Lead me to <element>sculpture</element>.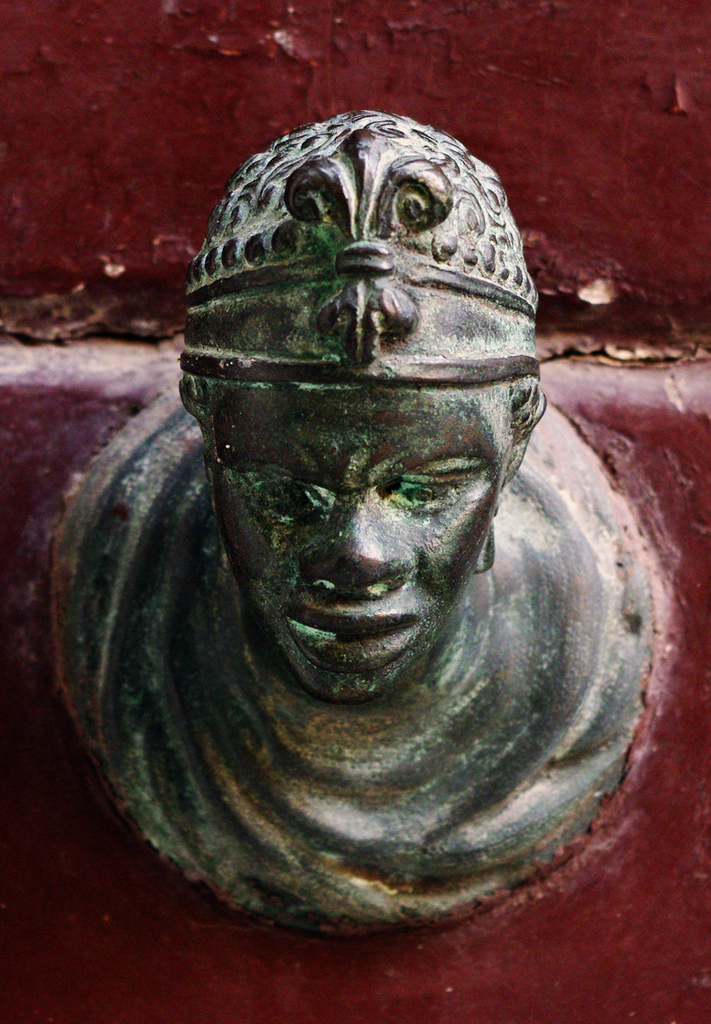
Lead to box(85, 103, 637, 911).
